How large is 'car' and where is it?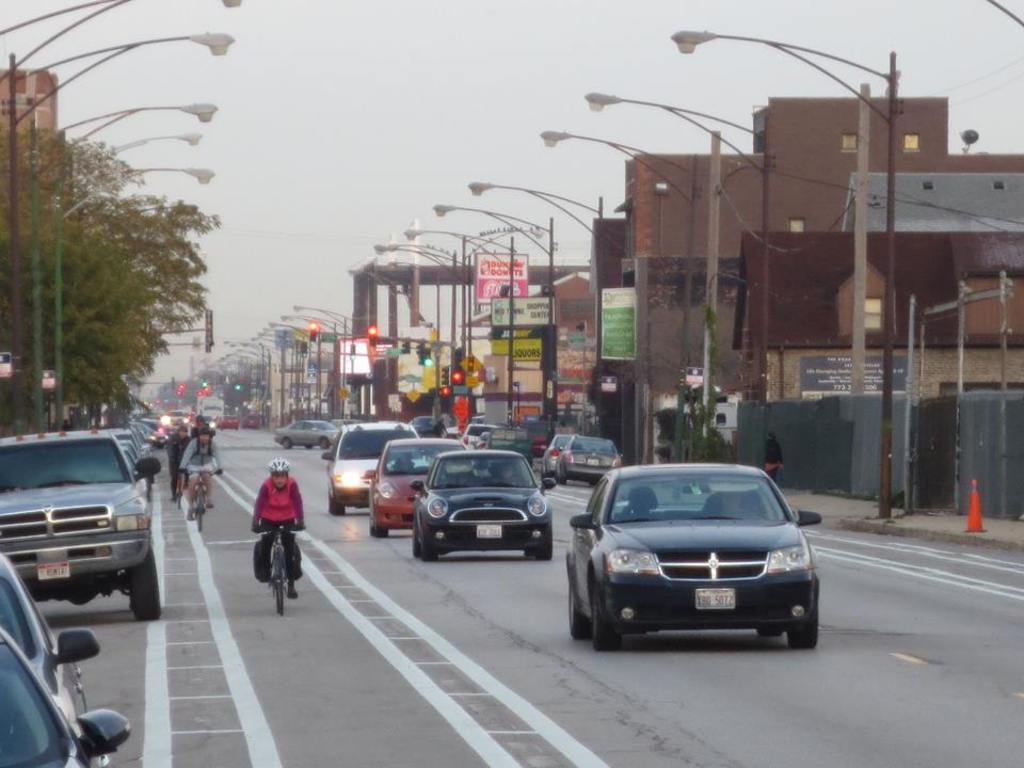
Bounding box: select_region(331, 422, 416, 519).
